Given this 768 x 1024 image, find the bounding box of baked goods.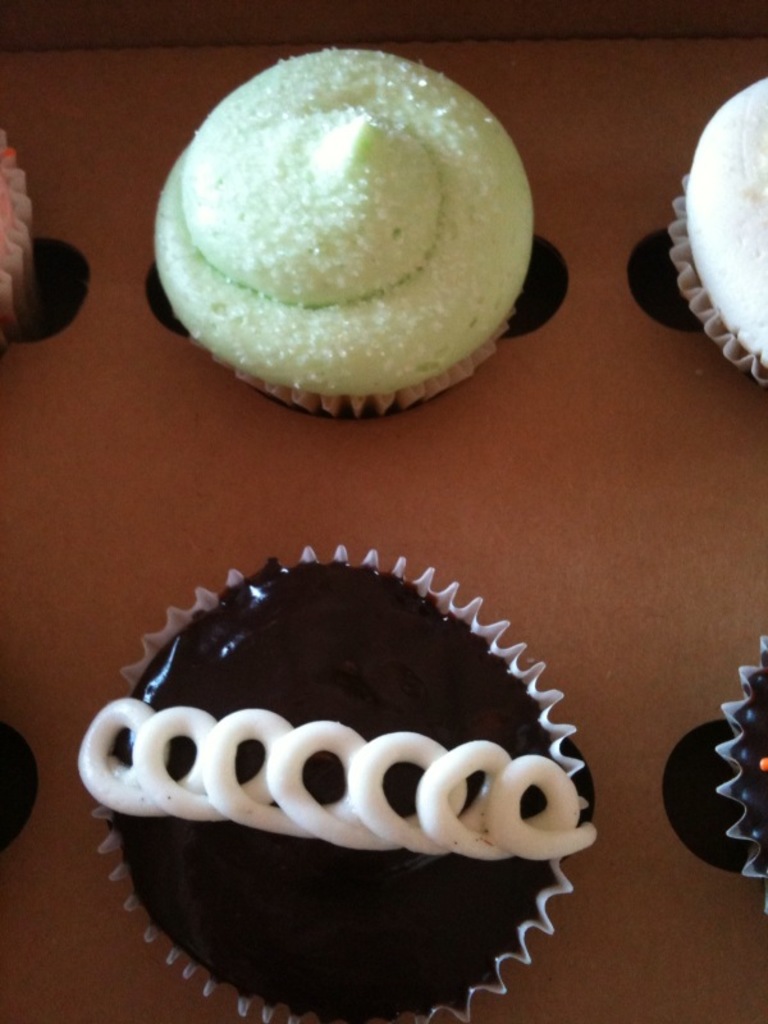
rect(0, 124, 40, 357).
